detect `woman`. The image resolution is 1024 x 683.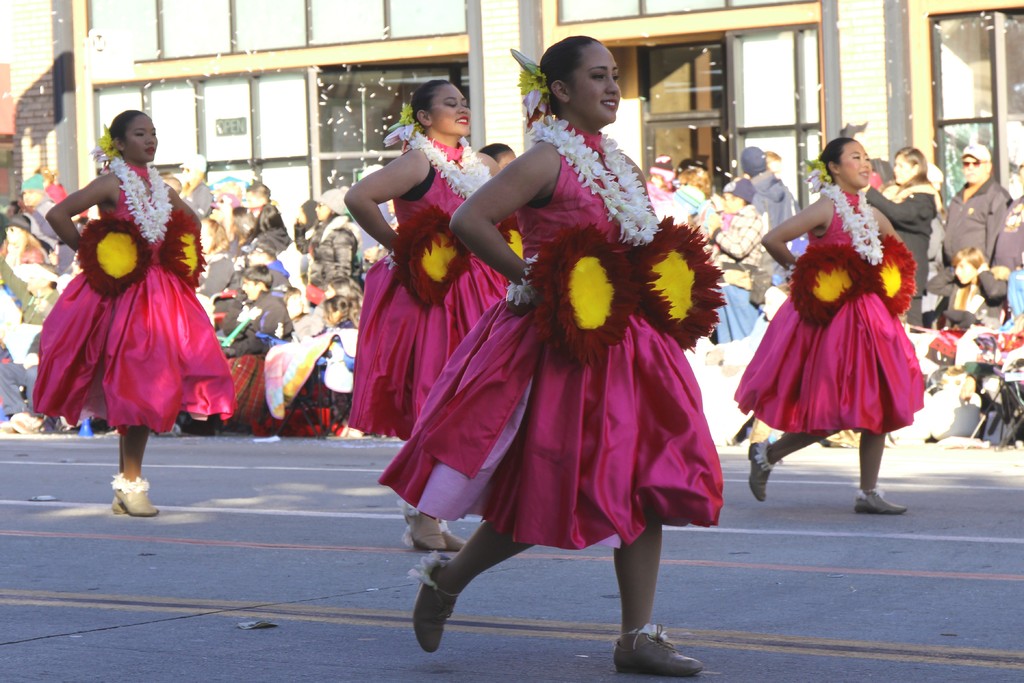
rect(31, 110, 240, 517).
